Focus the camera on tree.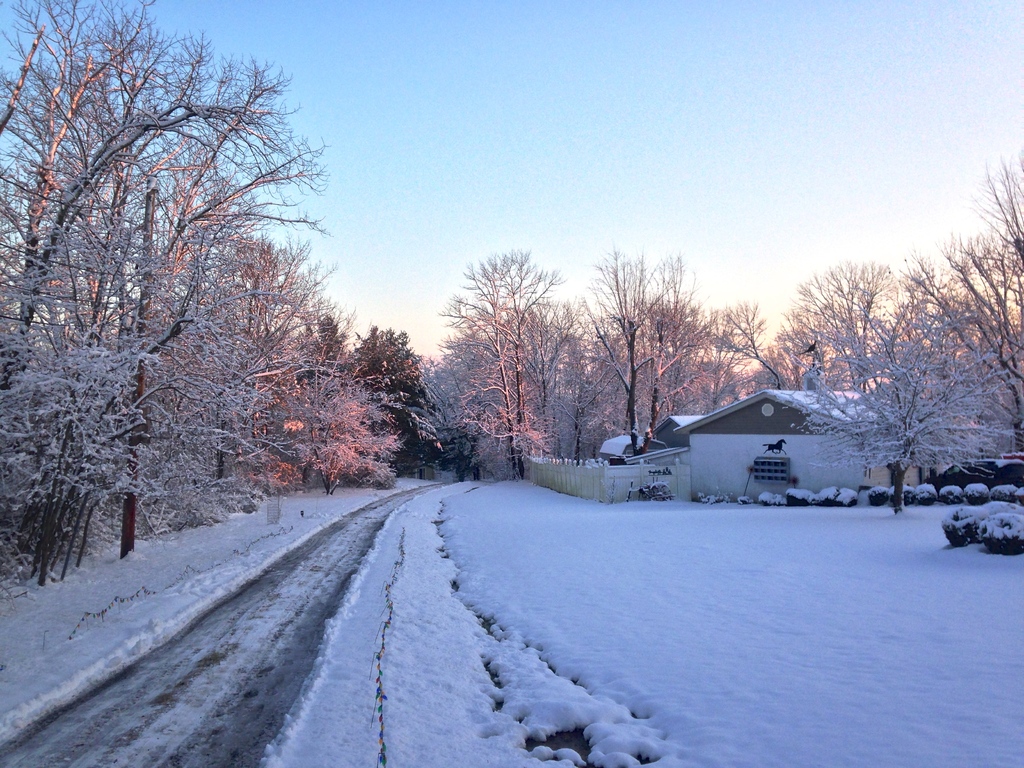
Focus region: rect(350, 321, 439, 477).
